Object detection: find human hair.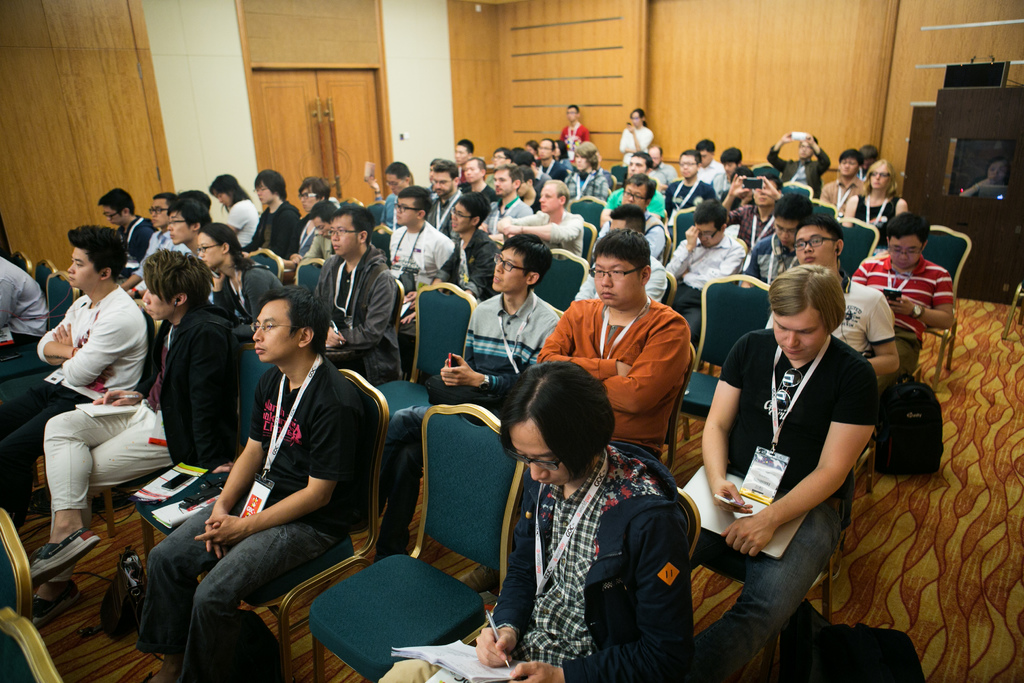
x1=861, y1=144, x2=879, y2=161.
